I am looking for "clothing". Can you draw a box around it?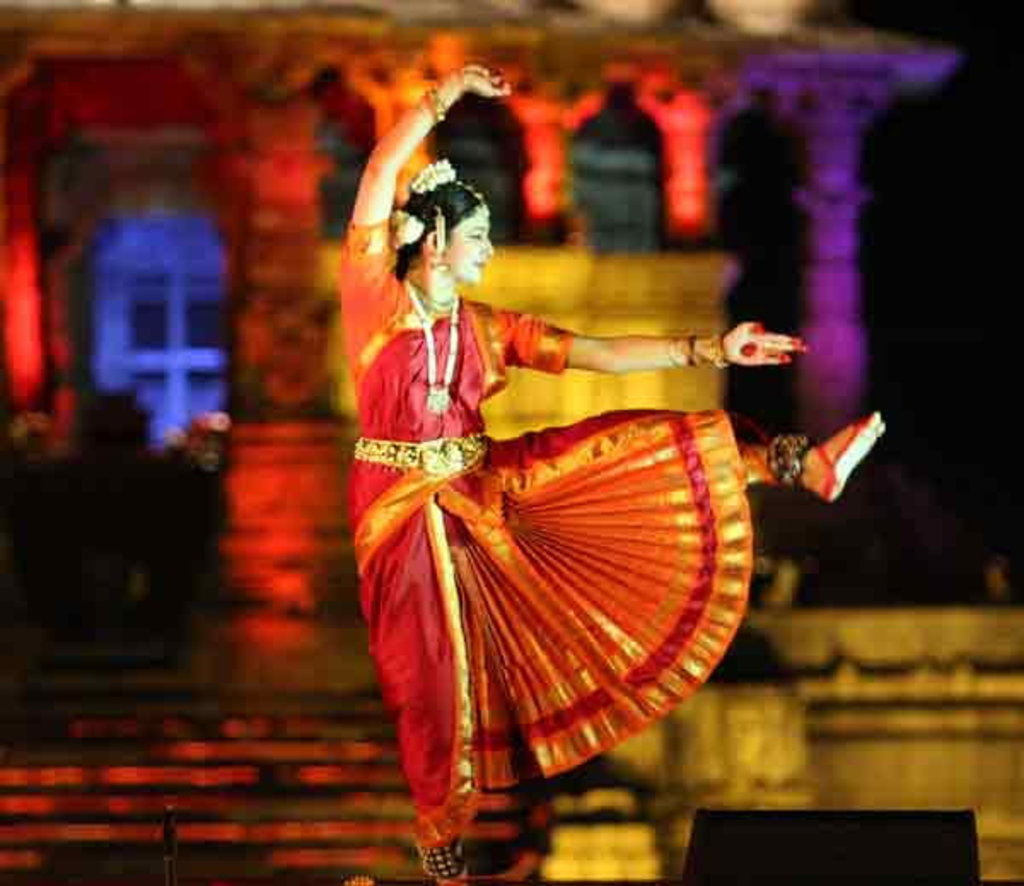
Sure, the bounding box is 350/265/754/770.
